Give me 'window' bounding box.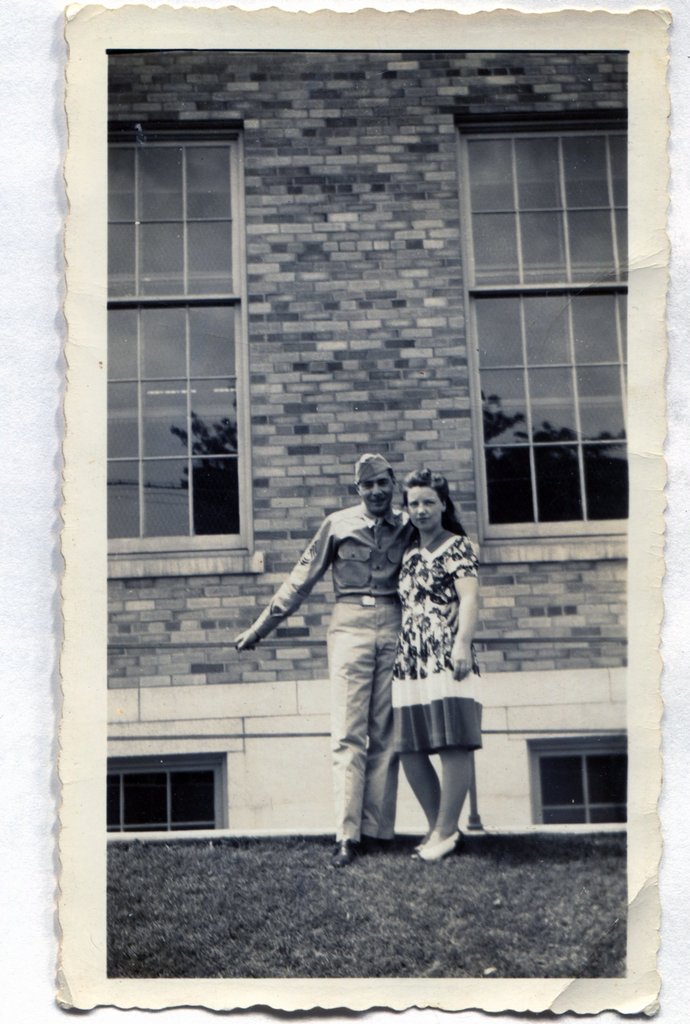
x1=460 y1=106 x2=637 y2=543.
